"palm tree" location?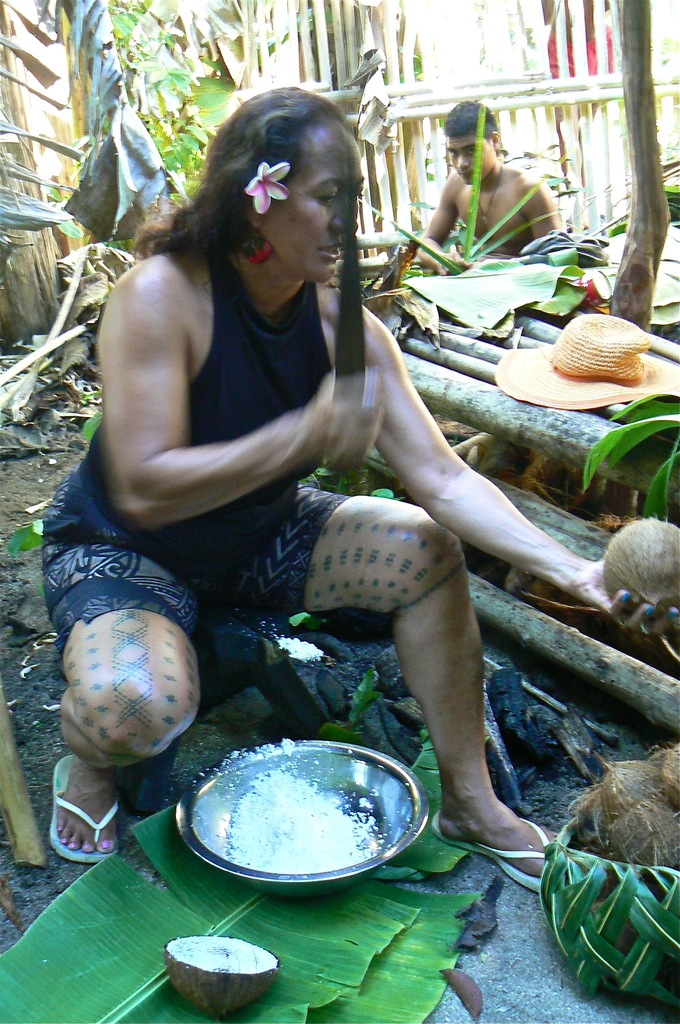
select_region(99, 12, 365, 185)
